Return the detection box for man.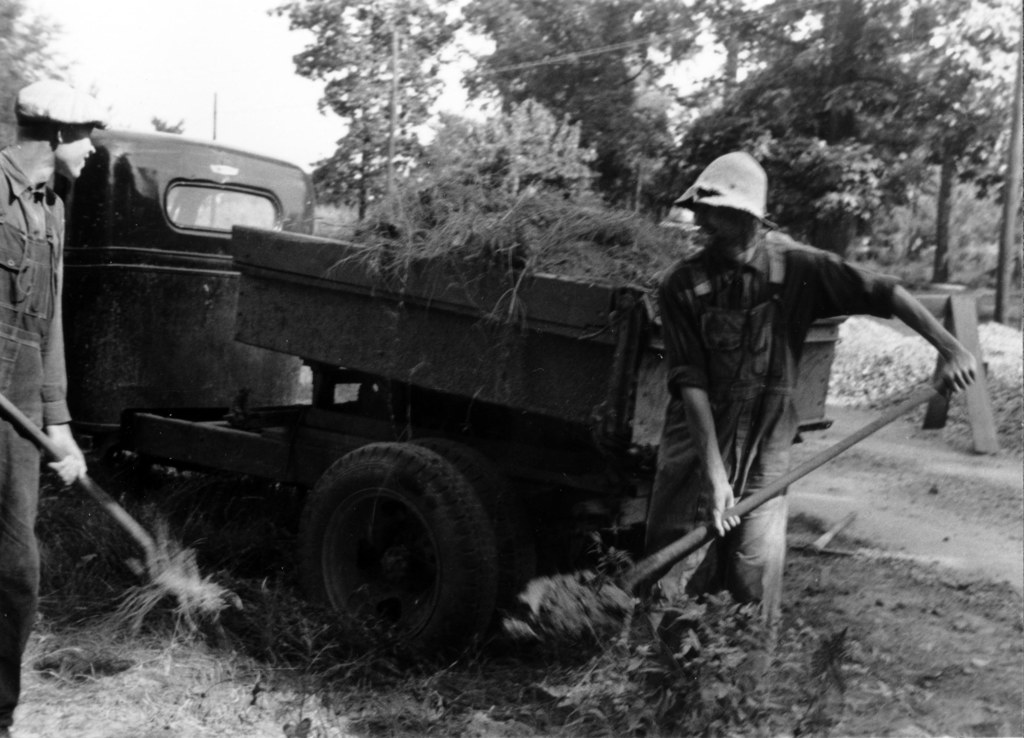
{"x1": 620, "y1": 160, "x2": 947, "y2": 629}.
